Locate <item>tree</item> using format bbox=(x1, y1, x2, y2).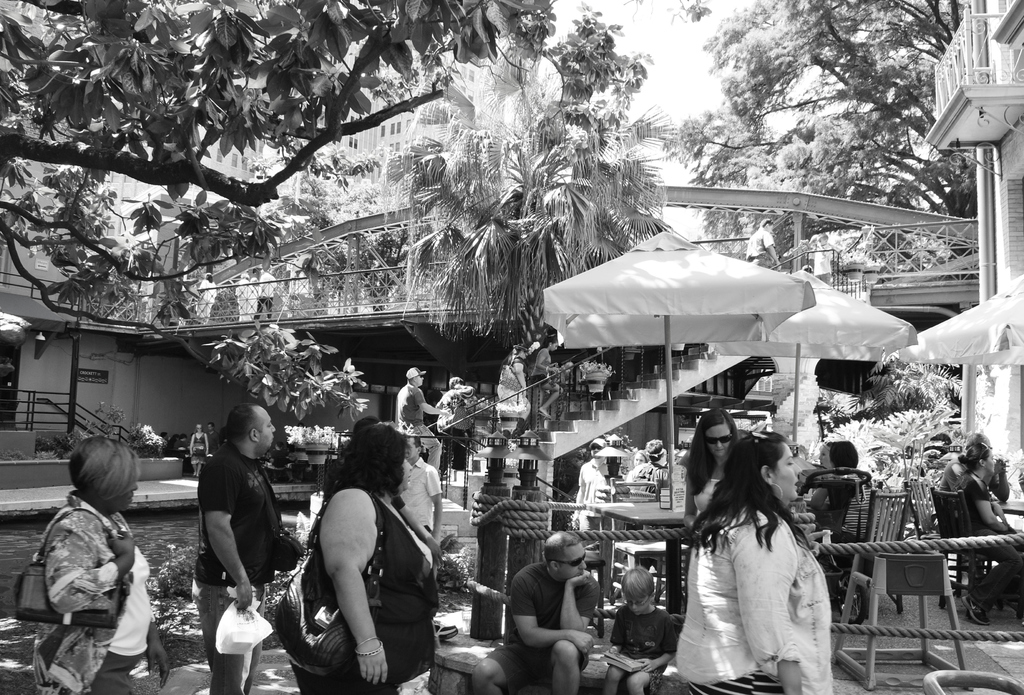
bbox=(576, 0, 1003, 258).
